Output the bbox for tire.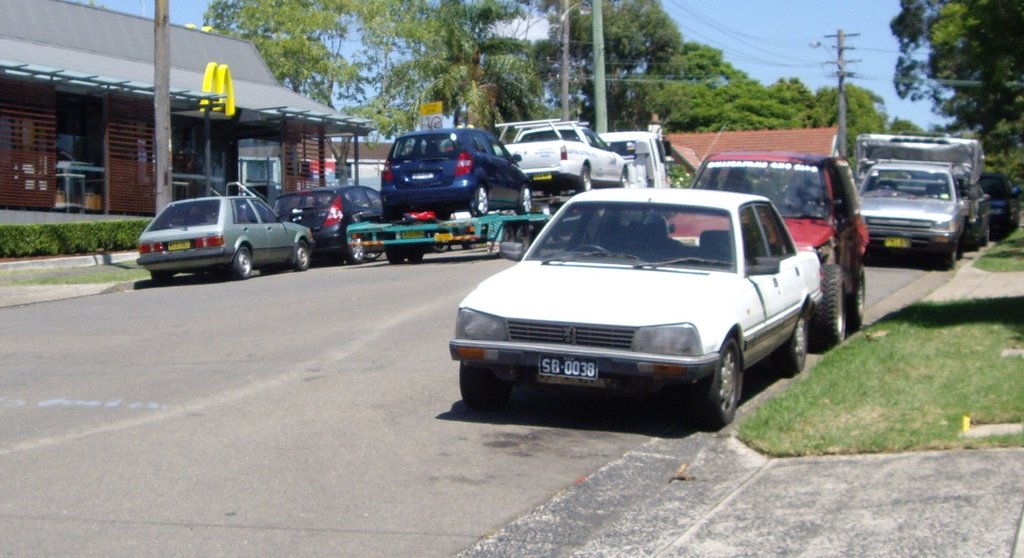
rect(781, 315, 808, 378).
